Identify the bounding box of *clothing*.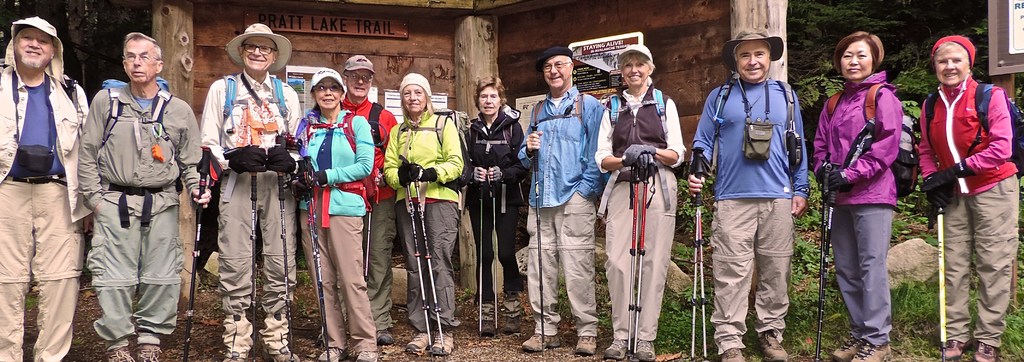
region(0, 72, 92, 361).
